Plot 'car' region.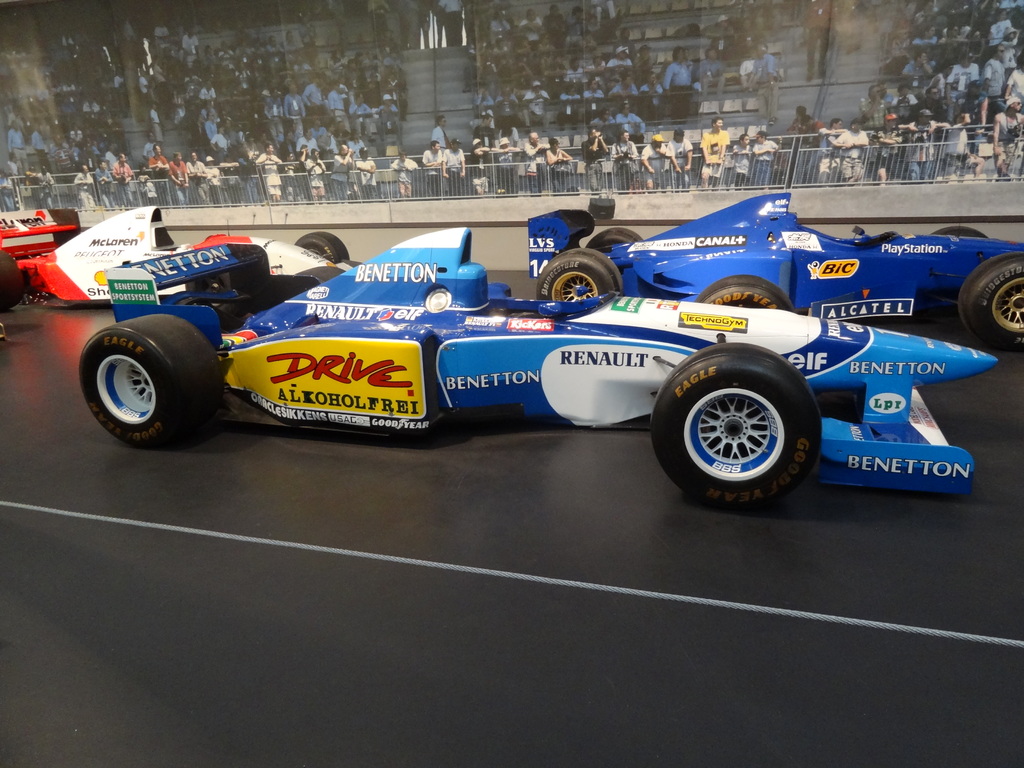
Plotted at 525:192:1023:352.
